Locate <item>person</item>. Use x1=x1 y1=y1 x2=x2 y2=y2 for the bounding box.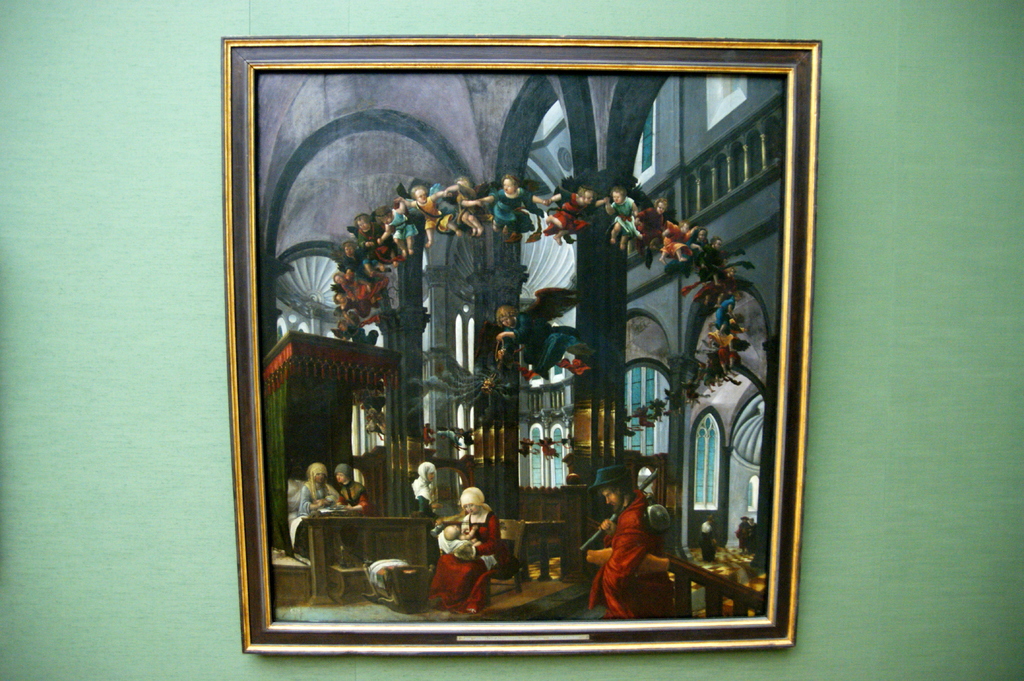
x1=433 y1=474 x2=508 y2=620.
